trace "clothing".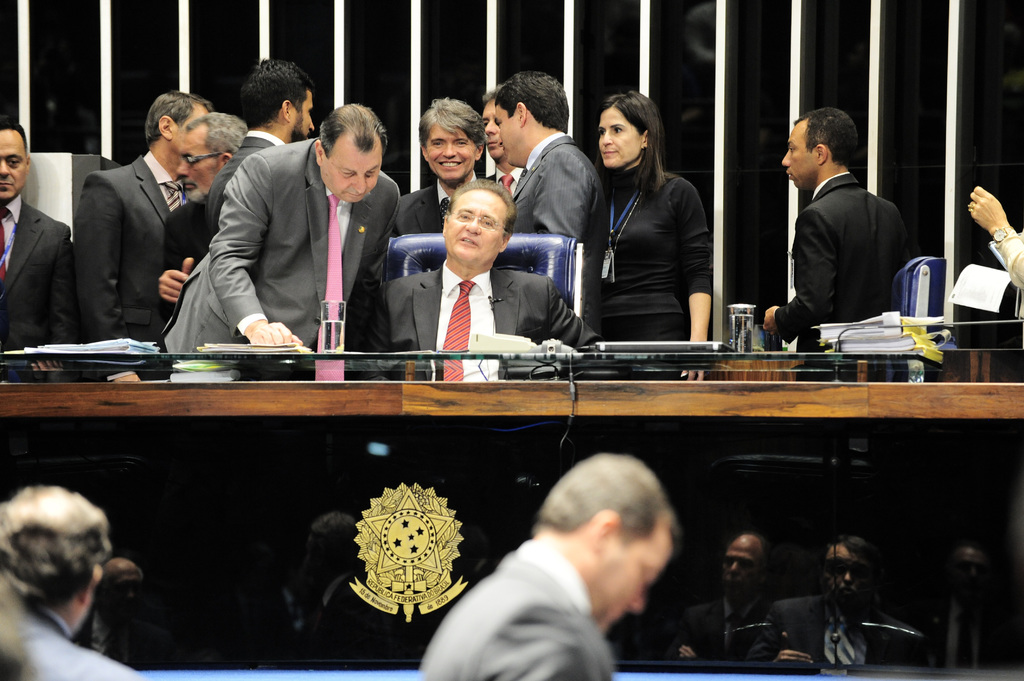
Traced to 0,200,77,362.
